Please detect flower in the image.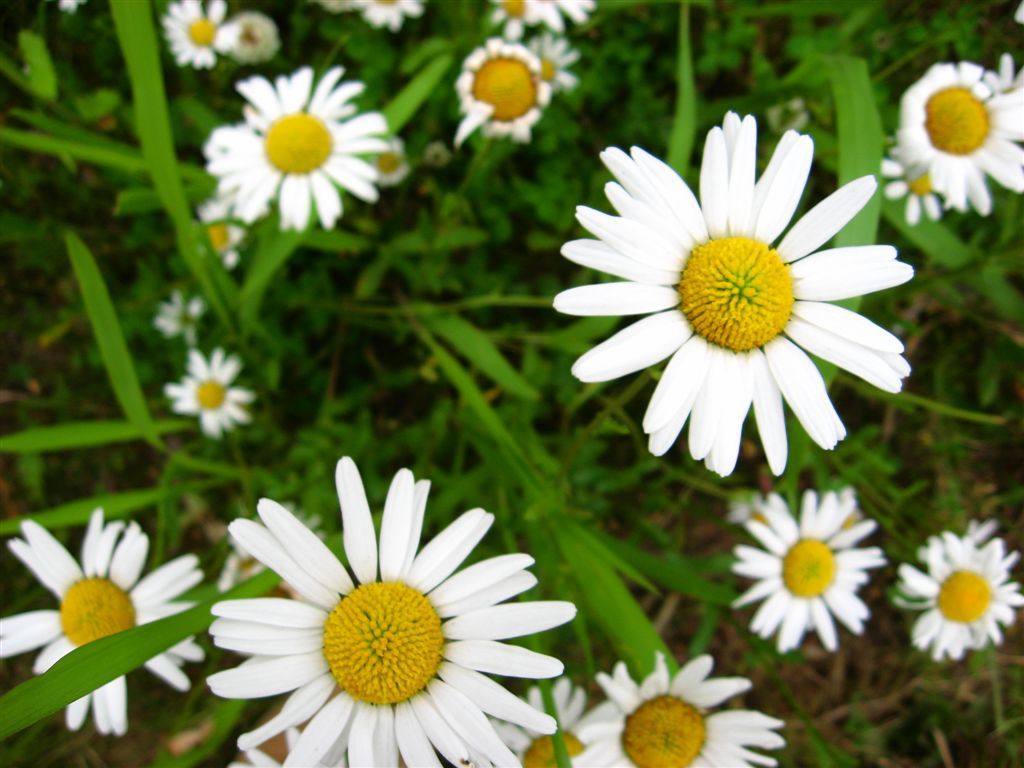
(x1=160, y1=0, x2=241, y2=70).
